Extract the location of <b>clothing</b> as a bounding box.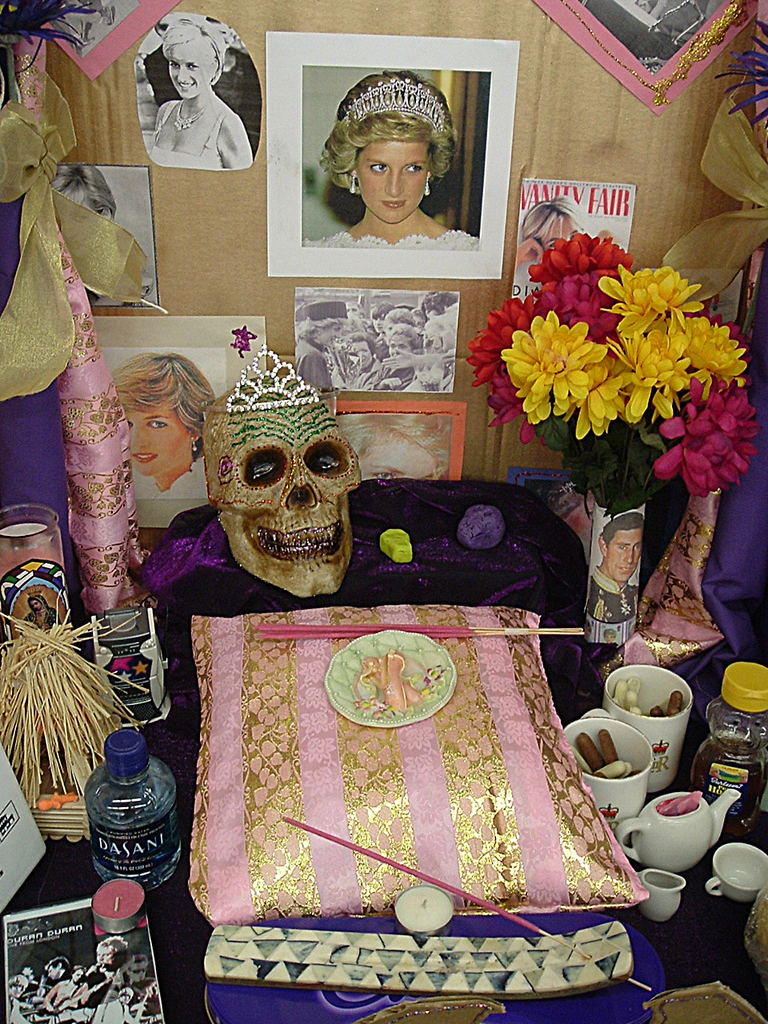
(left=294, top=332, right=334, bottom=392).
